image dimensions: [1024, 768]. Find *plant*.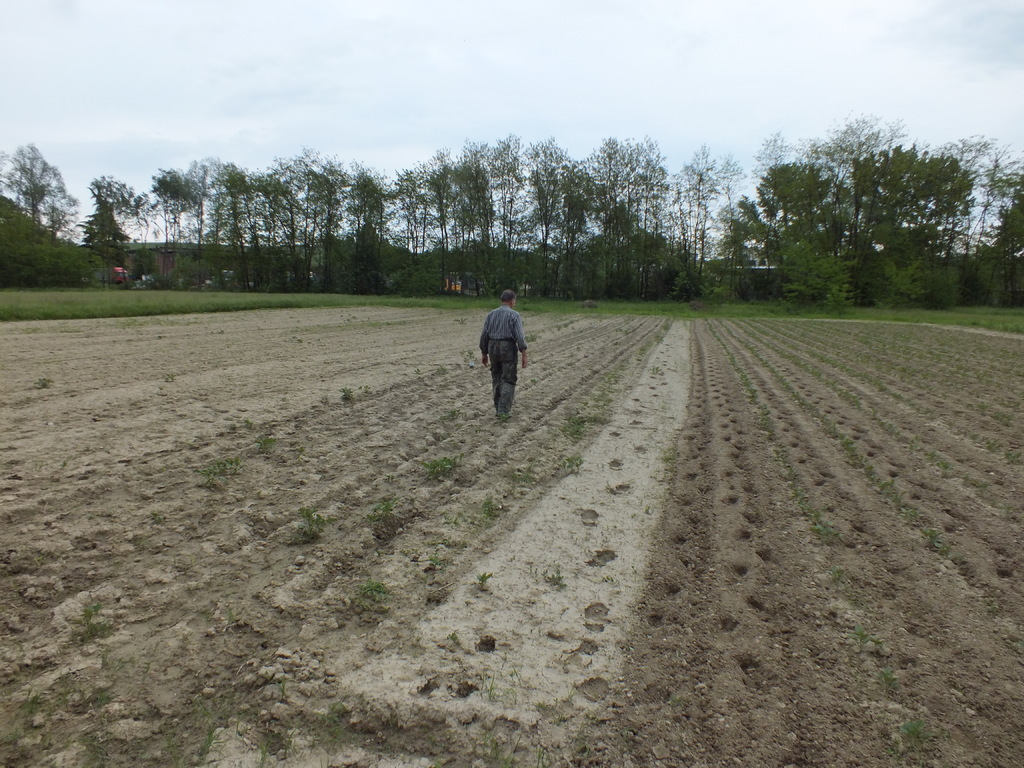
crop(480, 494, 497, 519).
